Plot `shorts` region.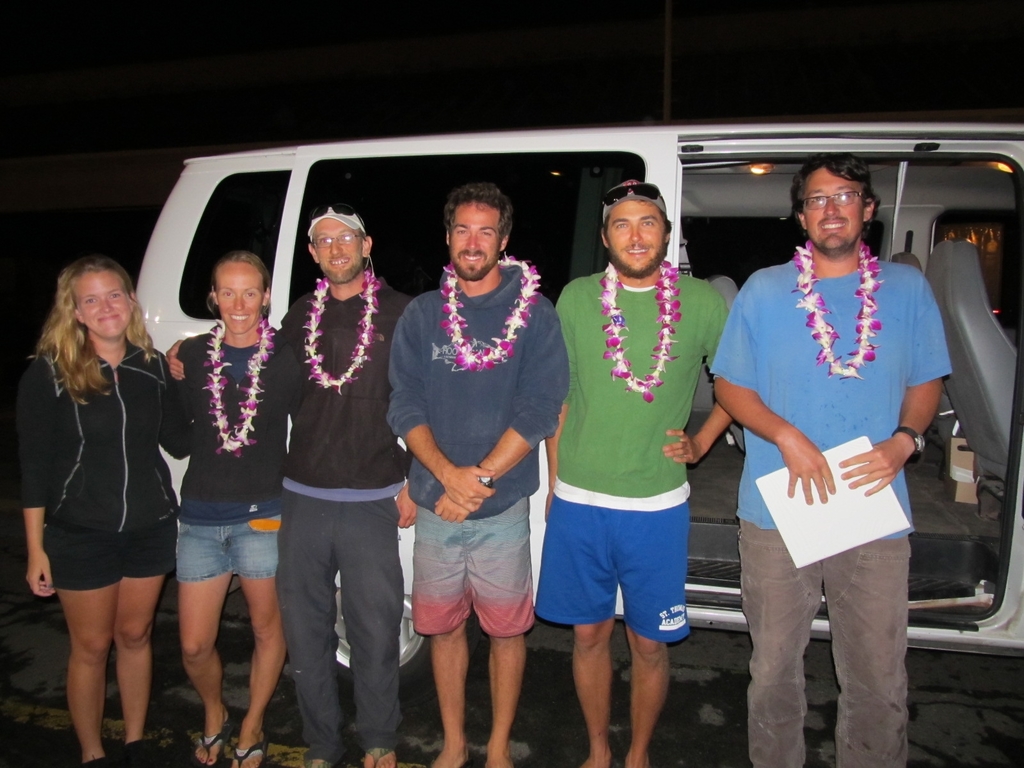
Plotted at 407, 500, 532, 631.
